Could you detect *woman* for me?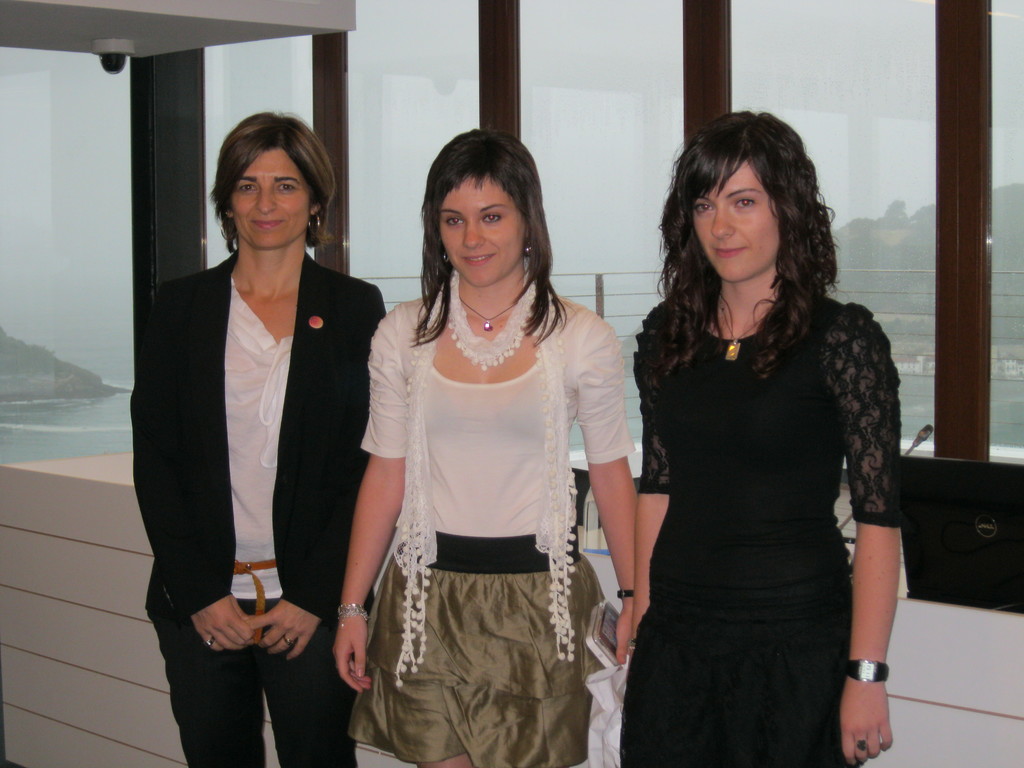
Detection result: pyautogui.locateOnScreen(127, 108, 390, 767).
